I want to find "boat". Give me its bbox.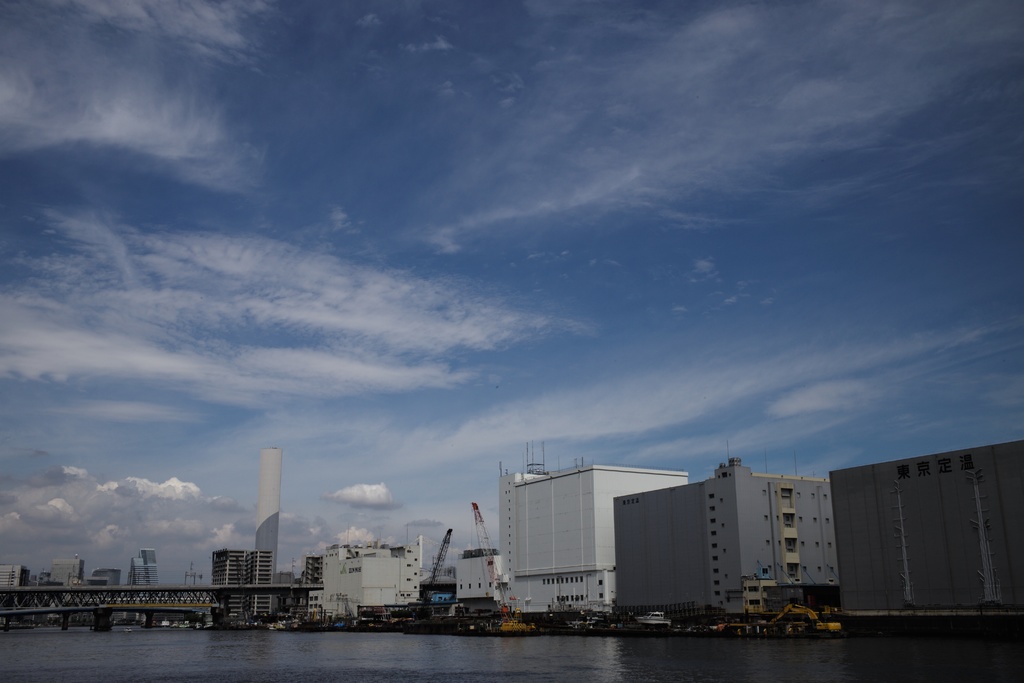
detection(634, 611, 673, 627).
